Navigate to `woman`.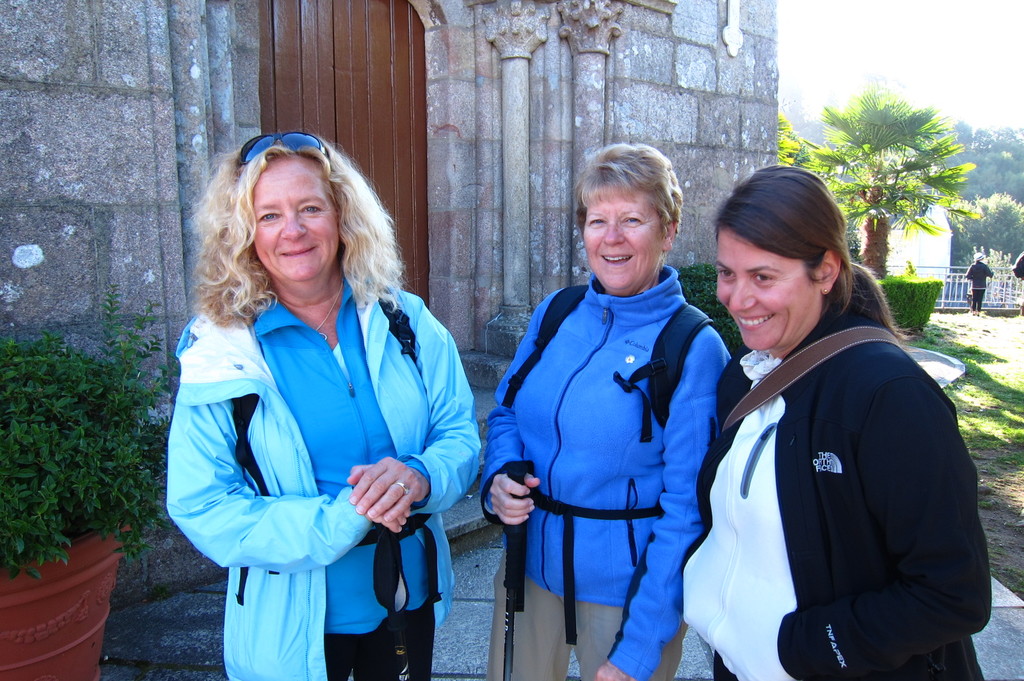
Navigation target: select_region(675, 159, 992, 680).
